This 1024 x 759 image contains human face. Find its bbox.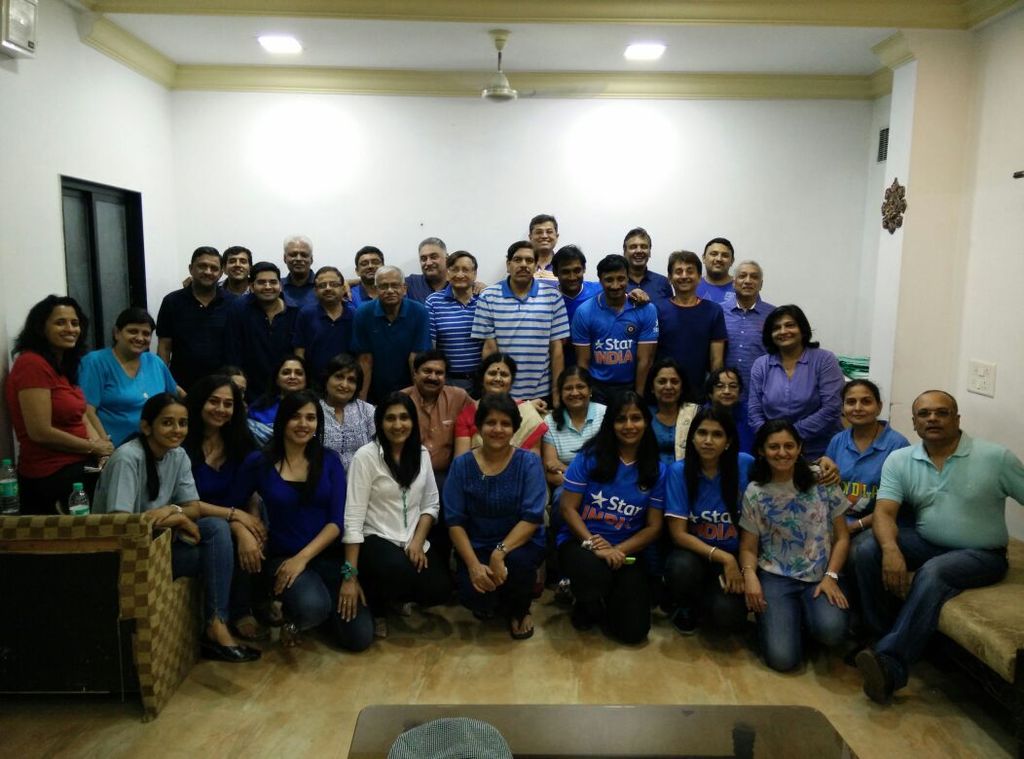
rect(558, 258, 584, 291).
